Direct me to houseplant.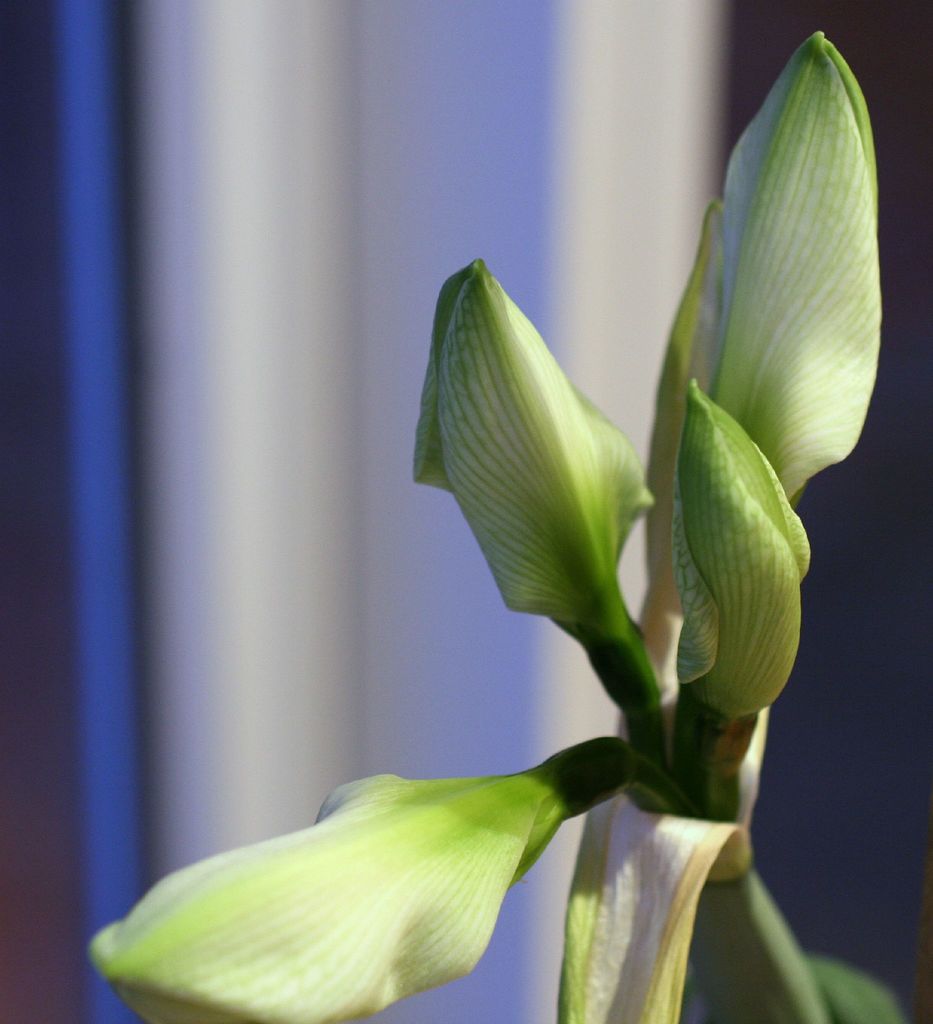
Direction: bbox=[82, 38, 914, 1023].
